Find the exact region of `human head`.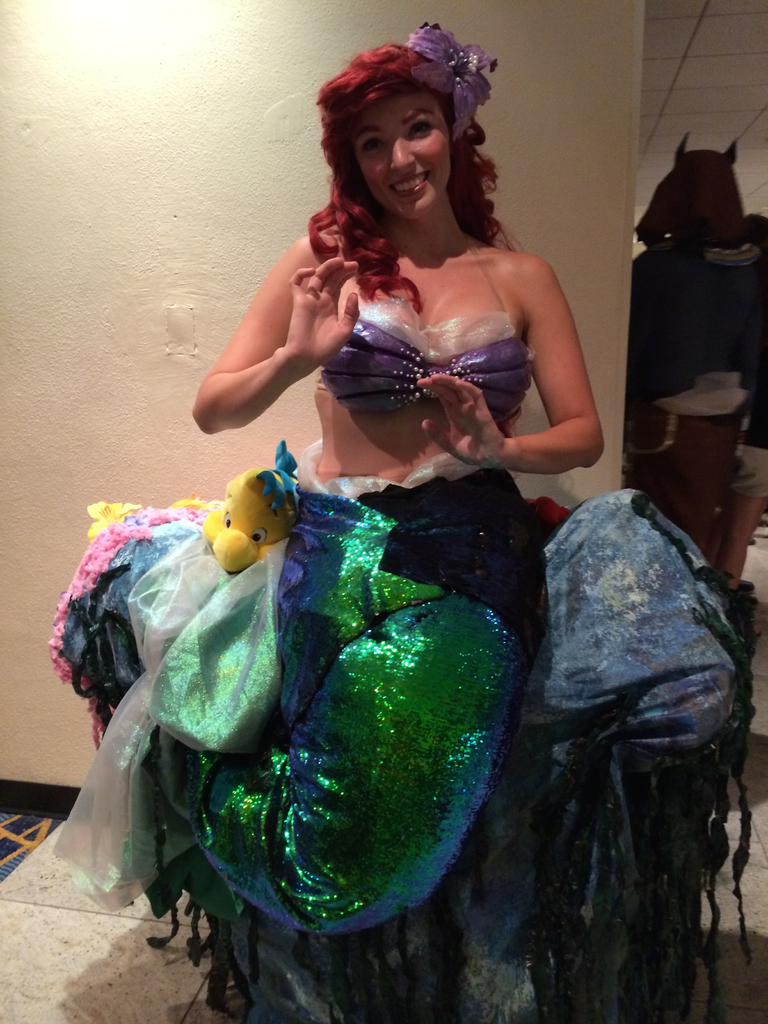
Exact region: [x1=314, y1=25, x2=503, y2=246].
